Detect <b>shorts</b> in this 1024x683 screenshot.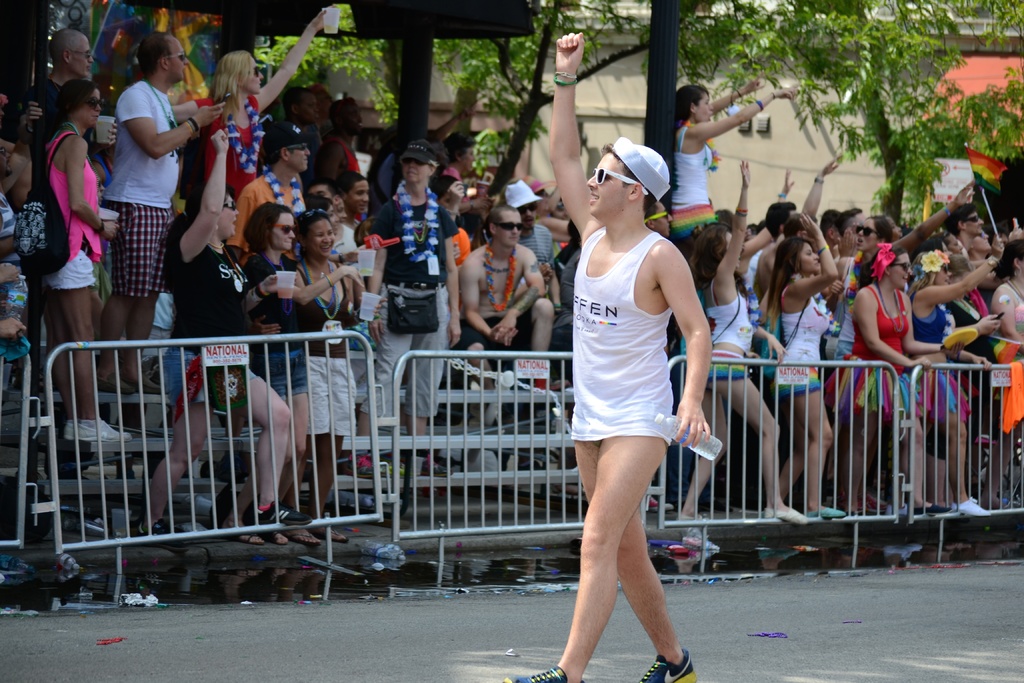
Detection: select_region(826, 356, 920, 412).
